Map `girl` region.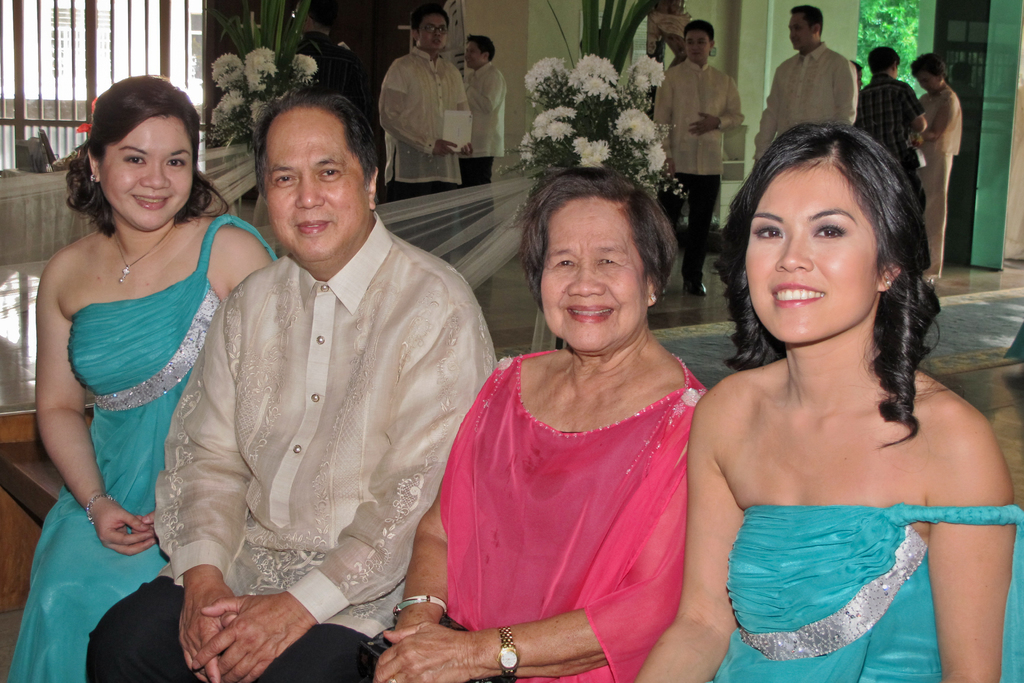
Mapped to crop(635, 135, 1023, 682).
